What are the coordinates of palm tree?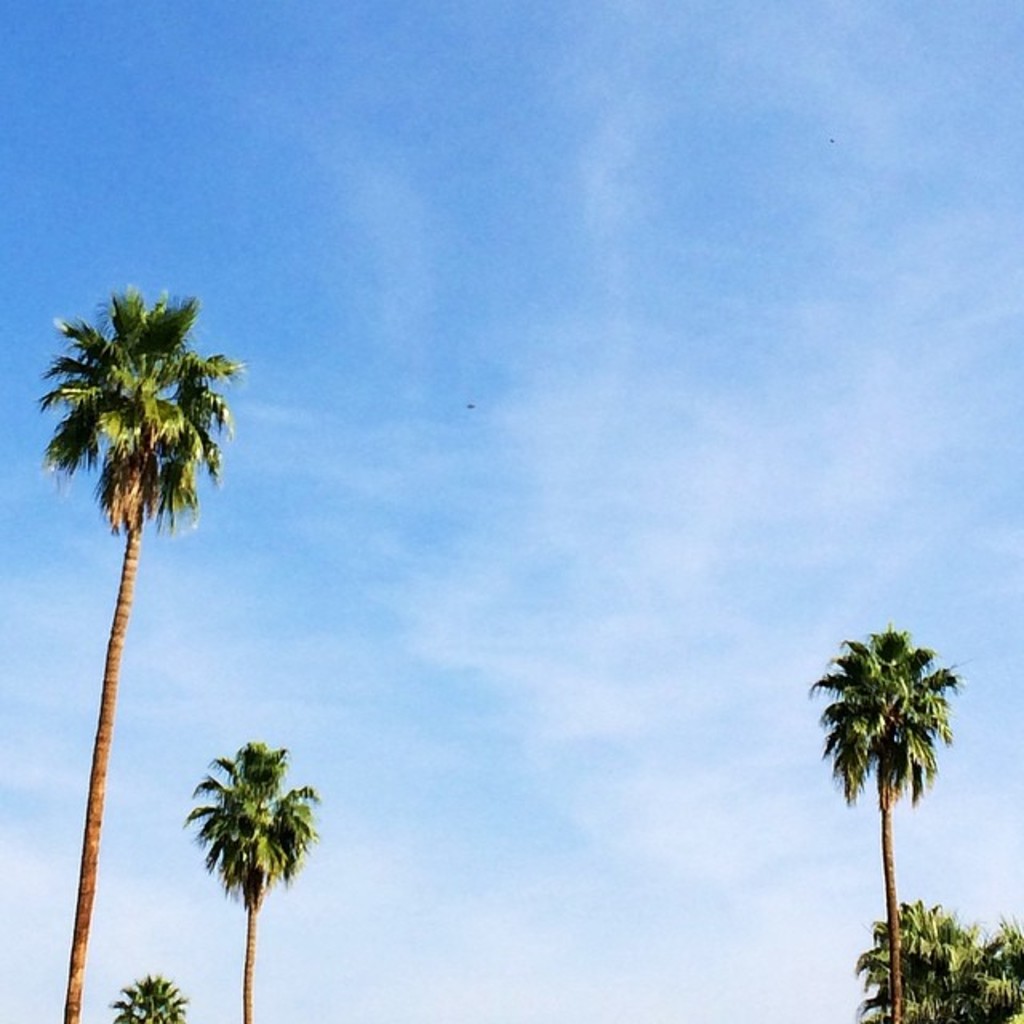
left=174, top=738, right=306, bottom=1022.
